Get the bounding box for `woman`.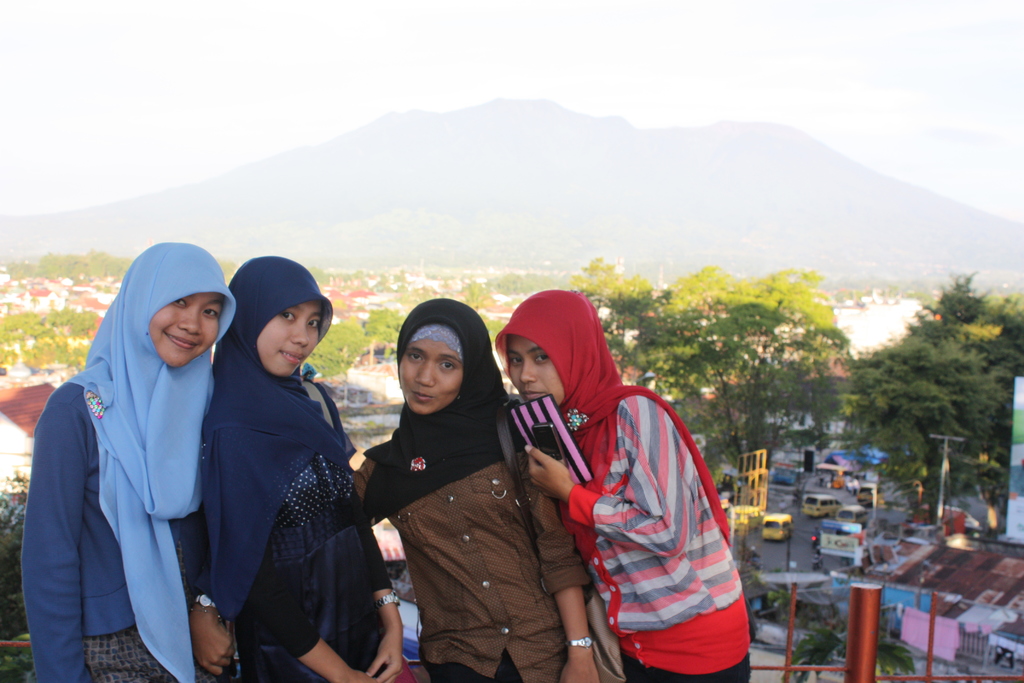
crop(36, 236, 234, 682).
